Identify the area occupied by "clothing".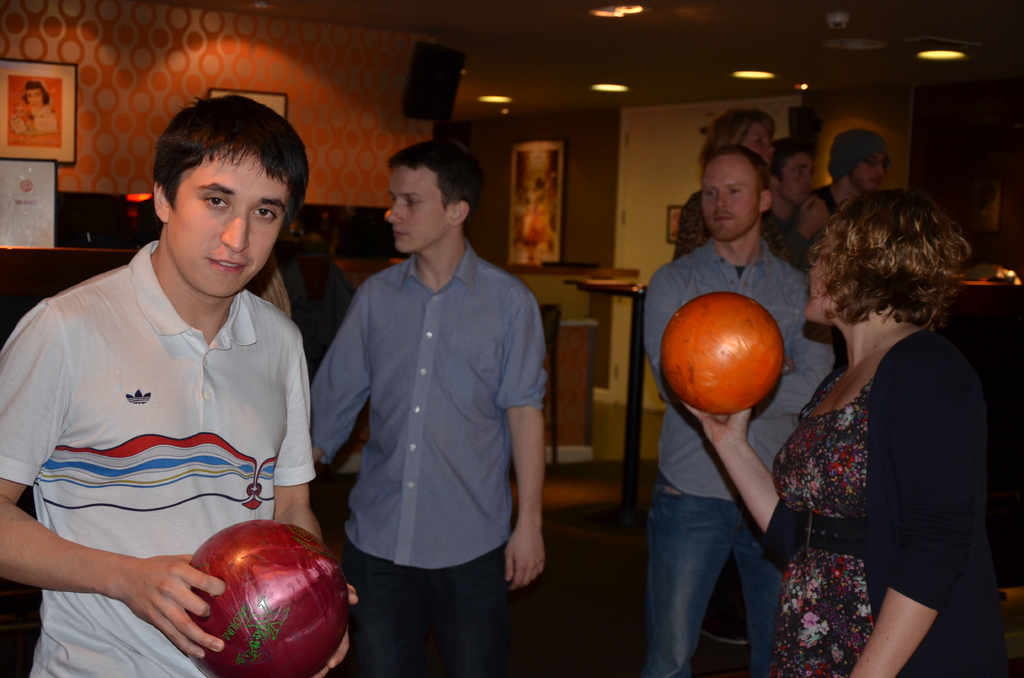
Area: {"left": 758, "top": 323, "right": 992, "bottom": 677}.
